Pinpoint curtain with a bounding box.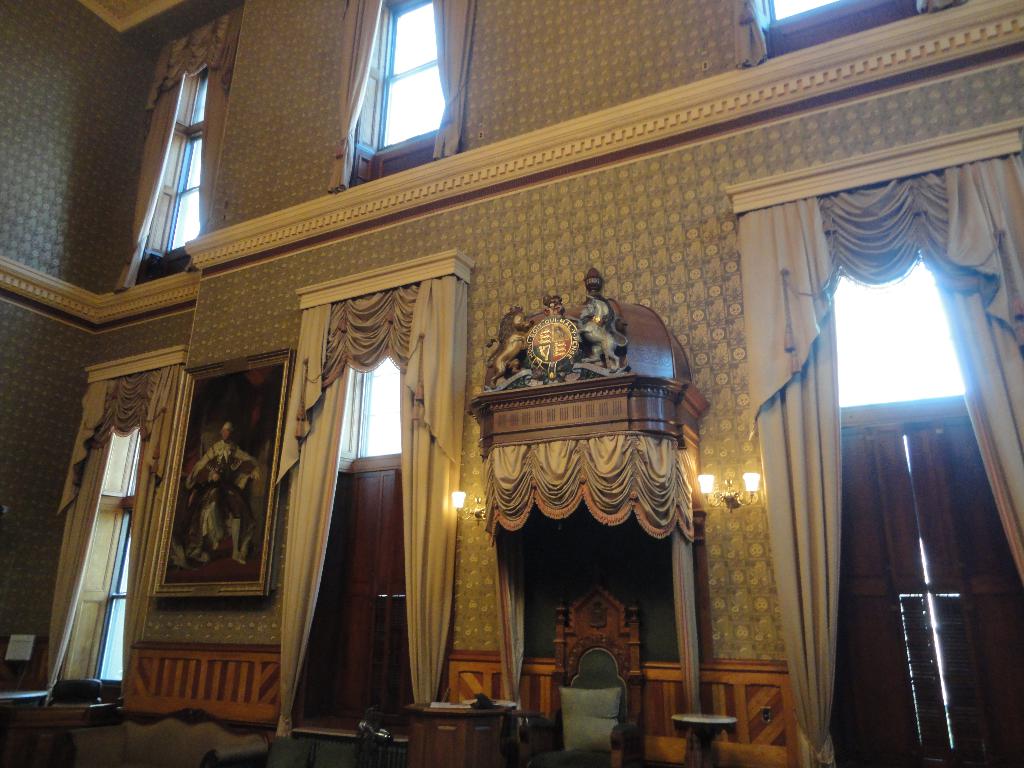
bbox(481, 438, 708, 767).
